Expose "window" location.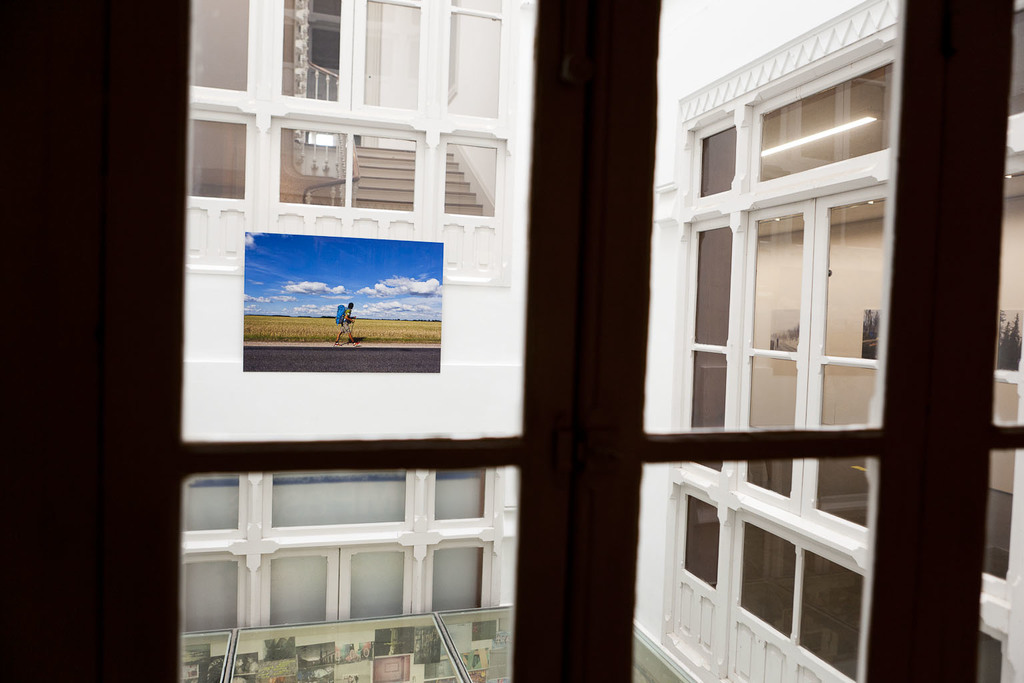
Exposed at l=439, t=133, r=511, b=288.
